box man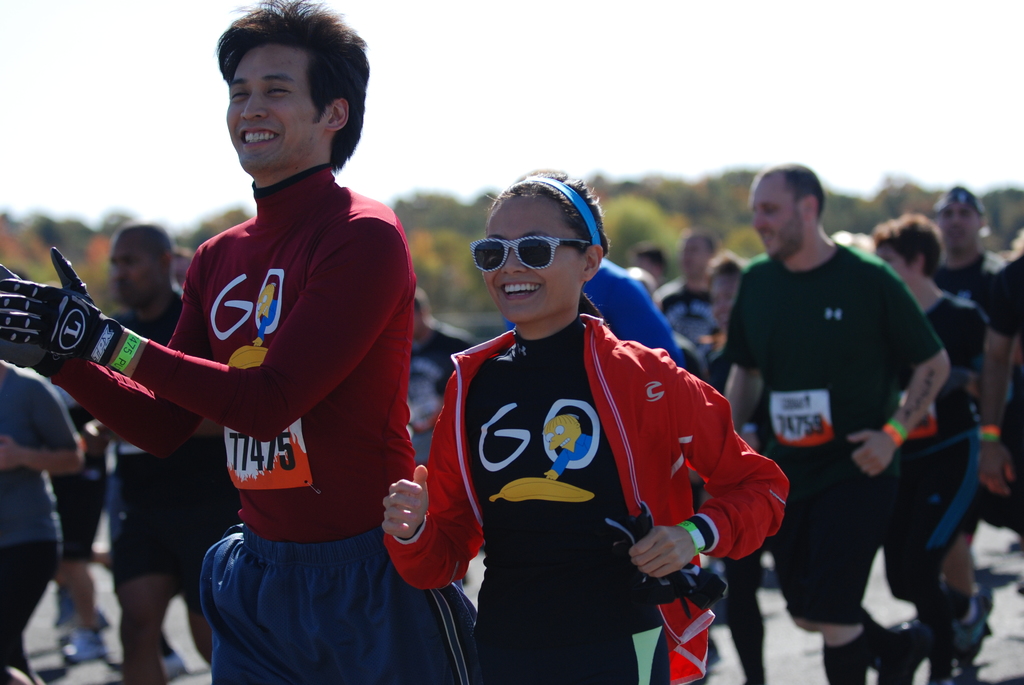
box=[645, 236, 731, 391]
